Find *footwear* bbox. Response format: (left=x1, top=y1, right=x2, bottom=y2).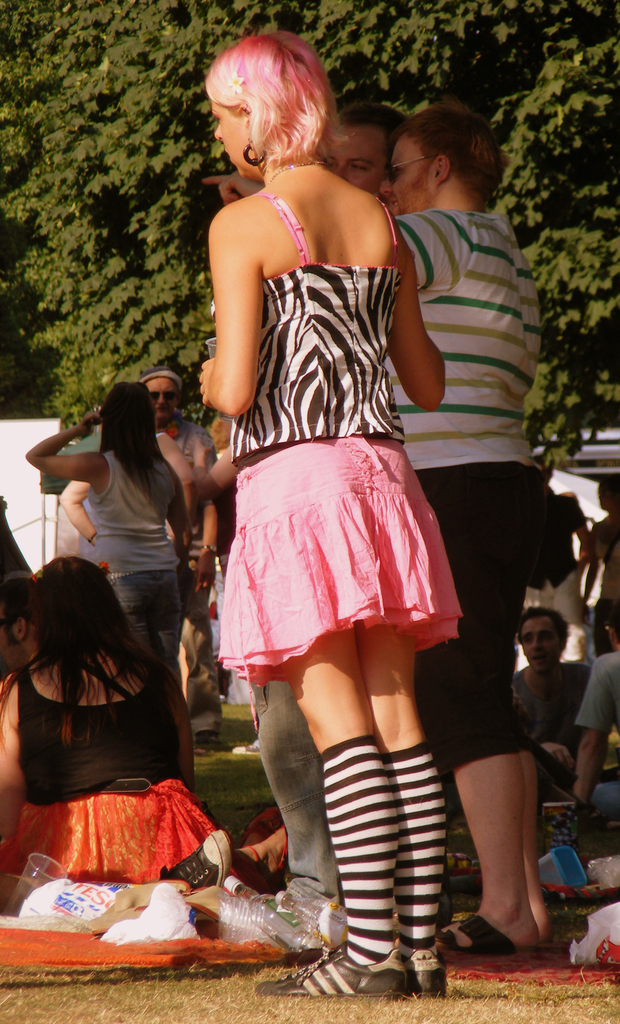
(left=257, top=939, right=413, bottom=1002).
